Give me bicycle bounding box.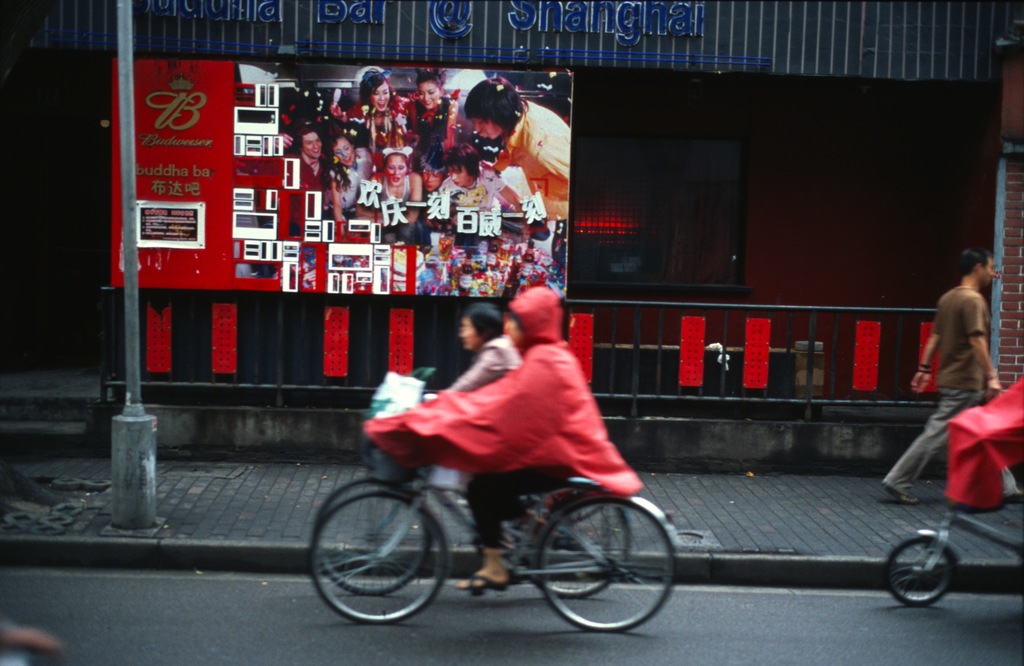
314/376/636/601.
